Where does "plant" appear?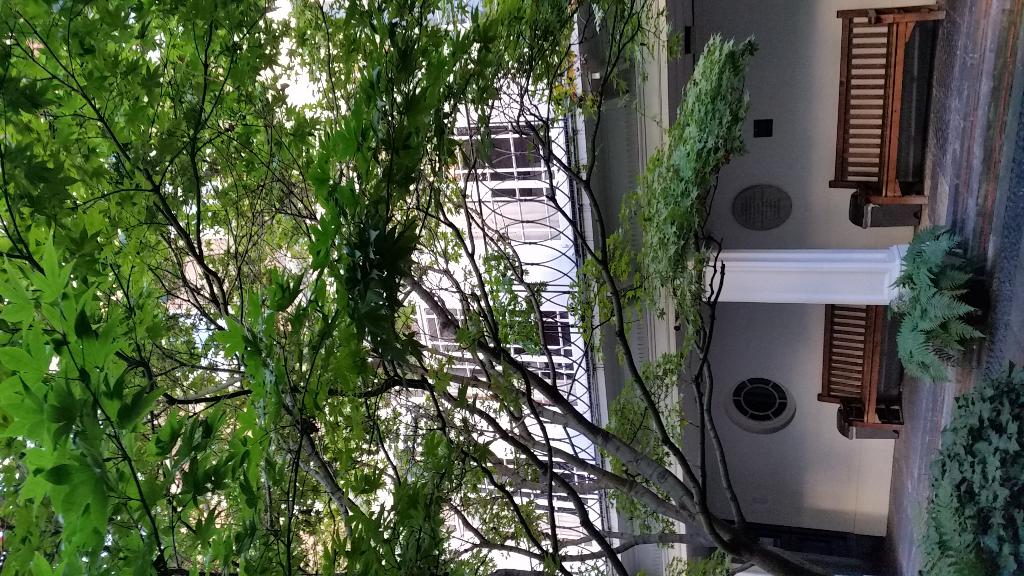
Appears at [x1=895, y1=202, x2=988, y2=433].
